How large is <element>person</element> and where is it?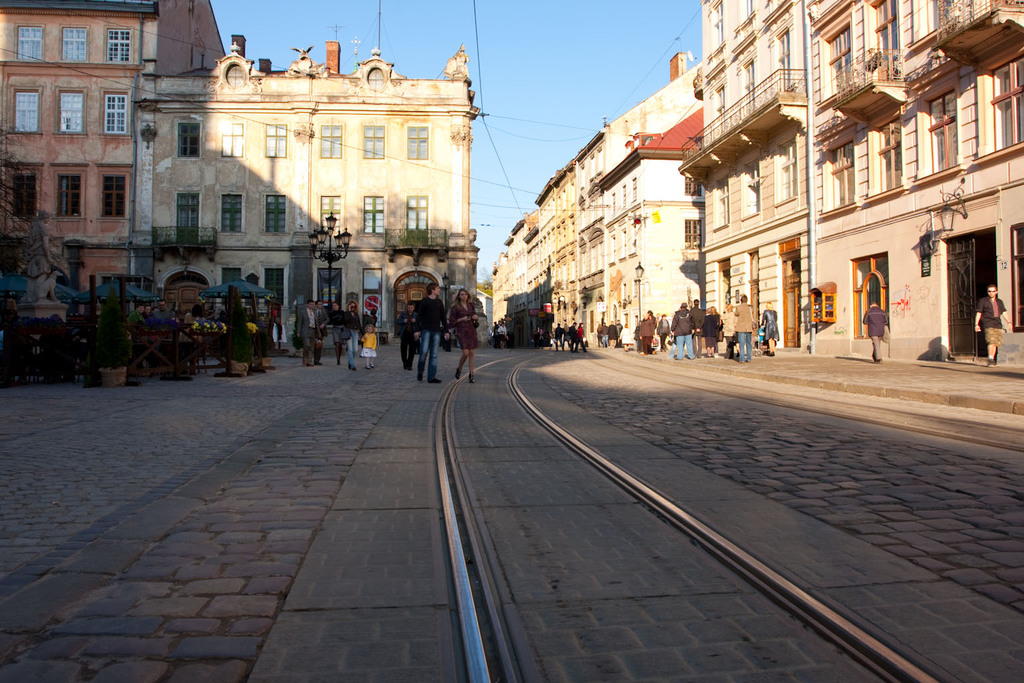
Bounding box: rect(358, 325, 380, 369).
